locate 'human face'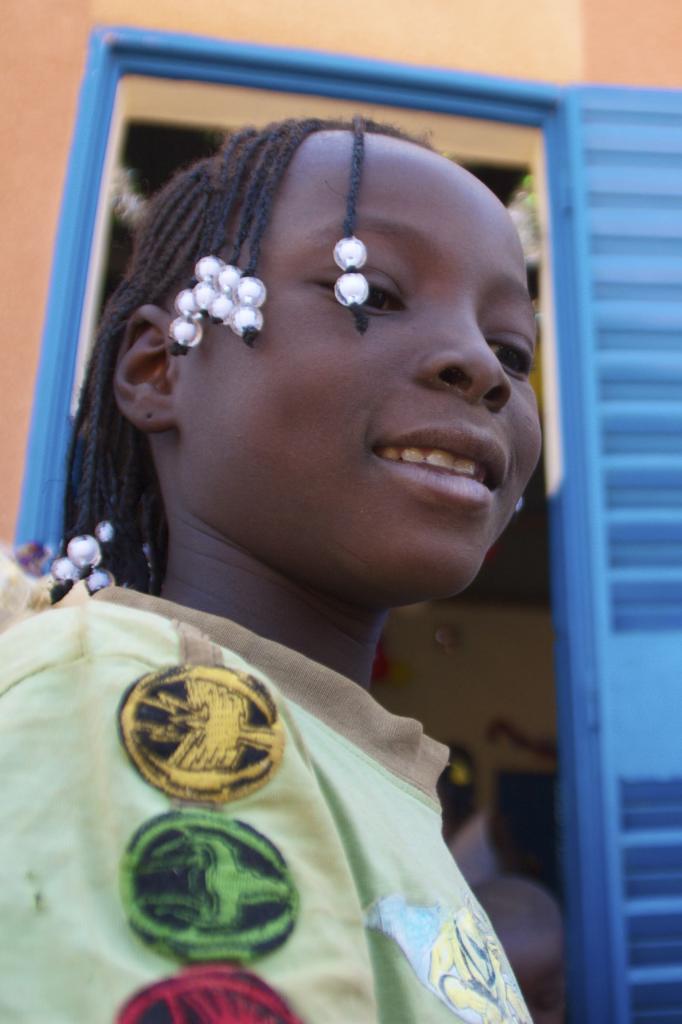
(left=177, top=122, right=540, bottom=582)
